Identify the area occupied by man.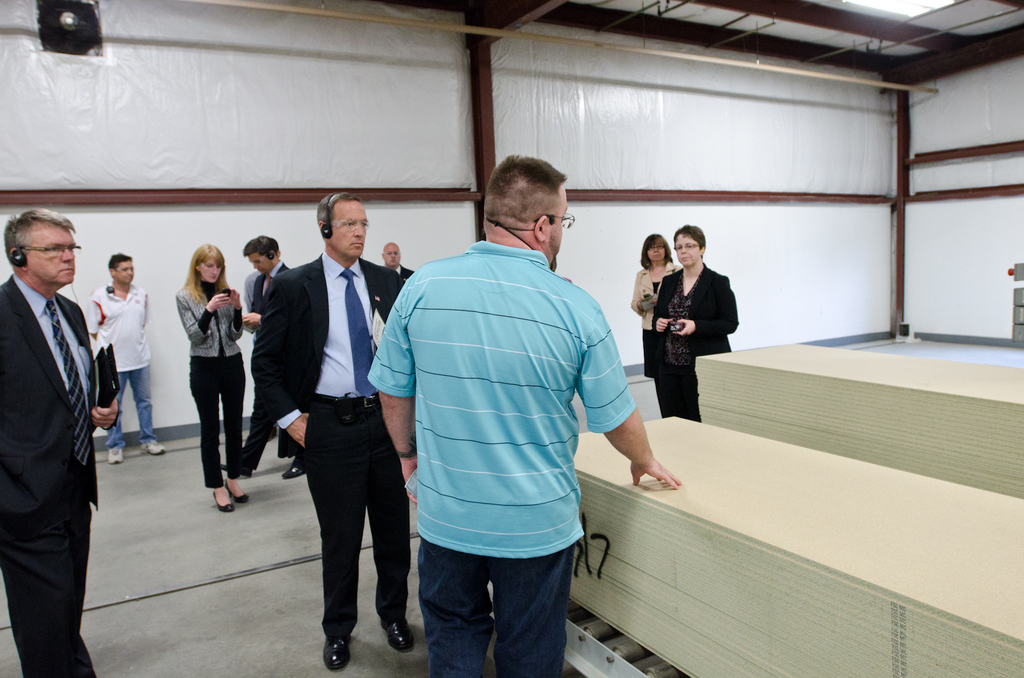
Area: x1=381 y1=246 x2=417 y2=280.
